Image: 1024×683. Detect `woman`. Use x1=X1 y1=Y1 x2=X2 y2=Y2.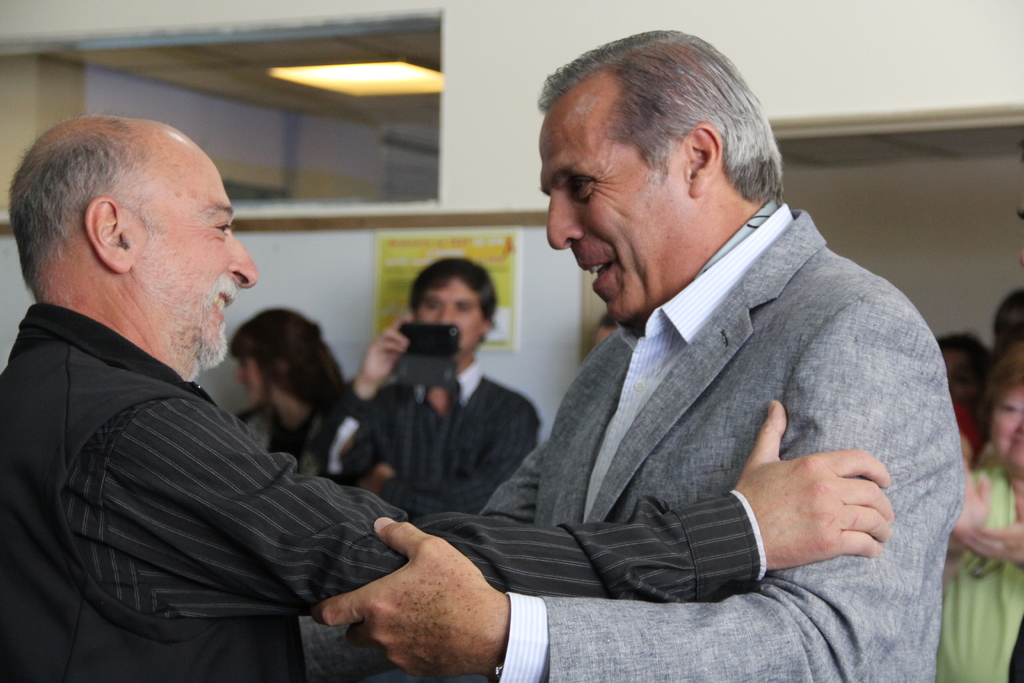
x1=4 y1=299 x2=758 y2=682.
